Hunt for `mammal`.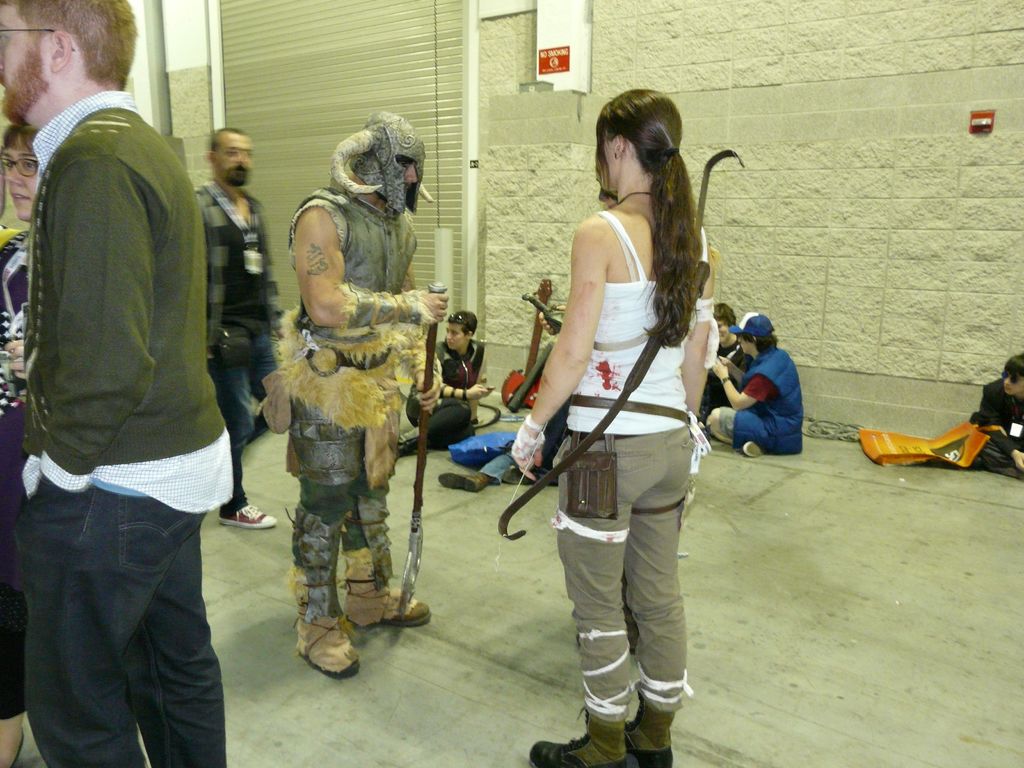
Hunted down at 695:300:752:437.
